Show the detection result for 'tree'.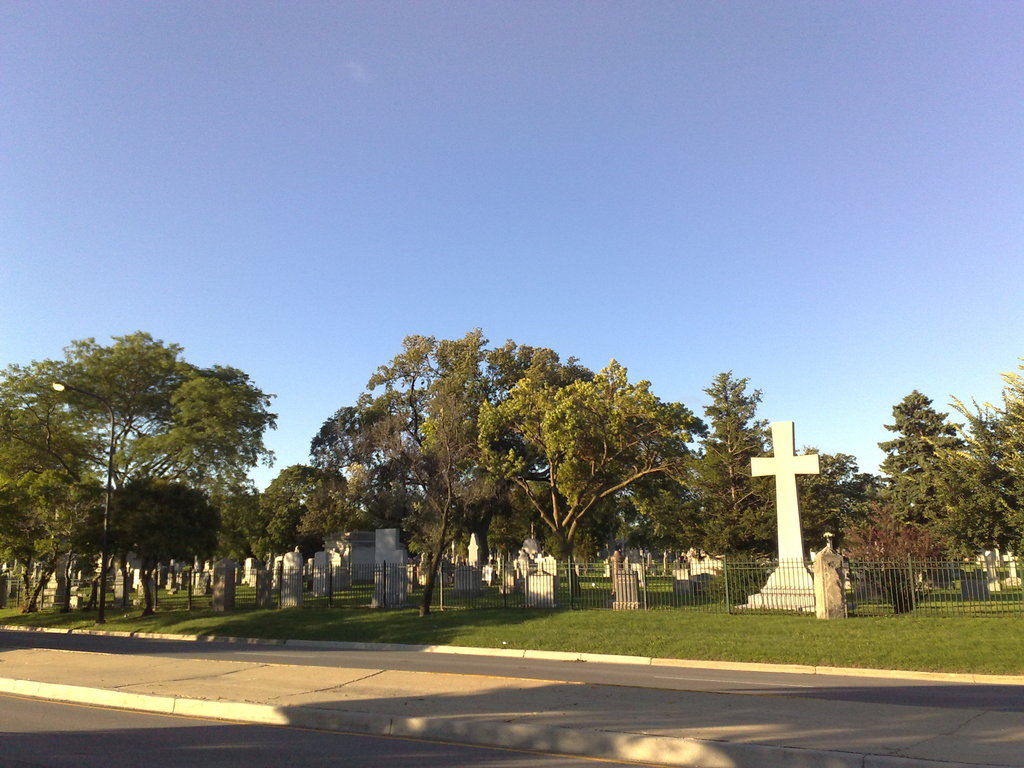
[x1=0, y1=392, x2=112, y2=611].
